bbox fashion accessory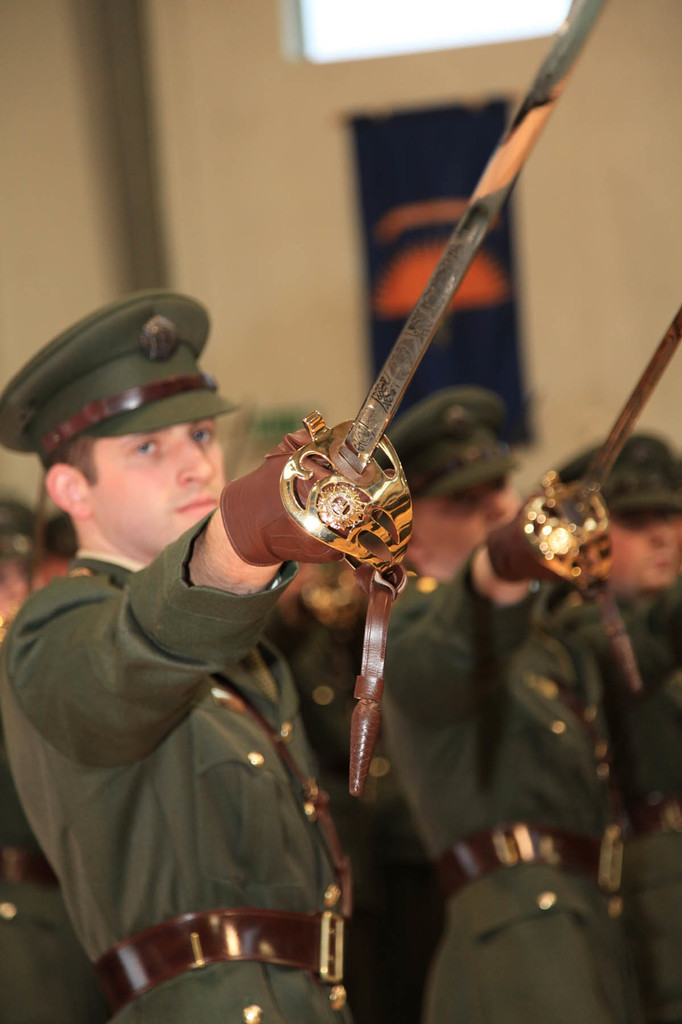
pyautogui.locateOnScreen(88, 899, 352, 1021)
